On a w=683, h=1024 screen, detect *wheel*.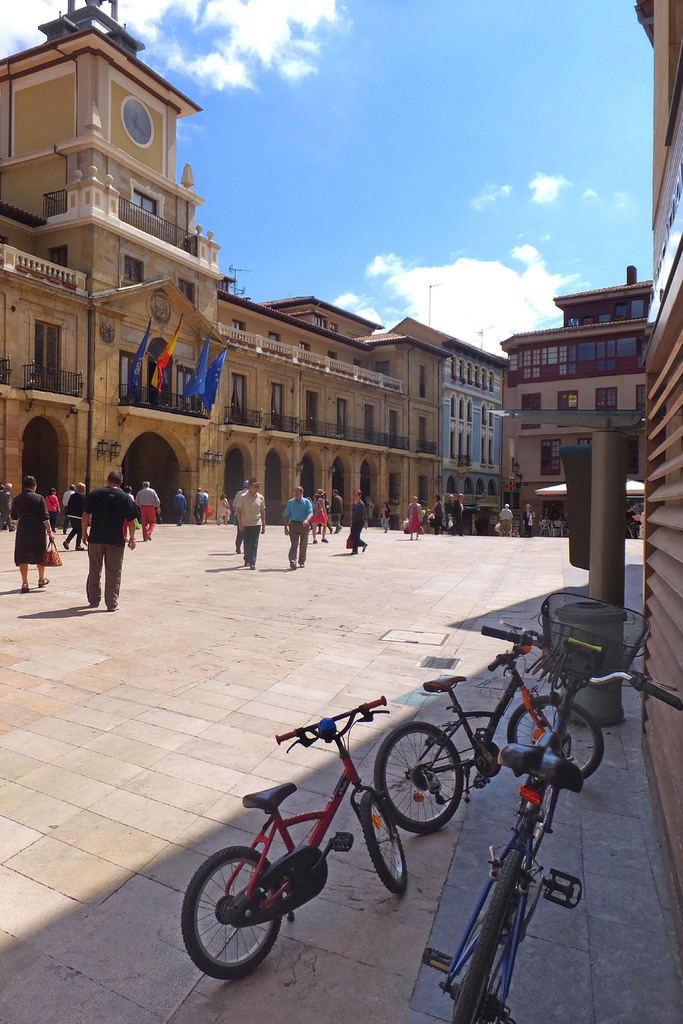
(left=451, top=848, right=523, bottom=1023).
